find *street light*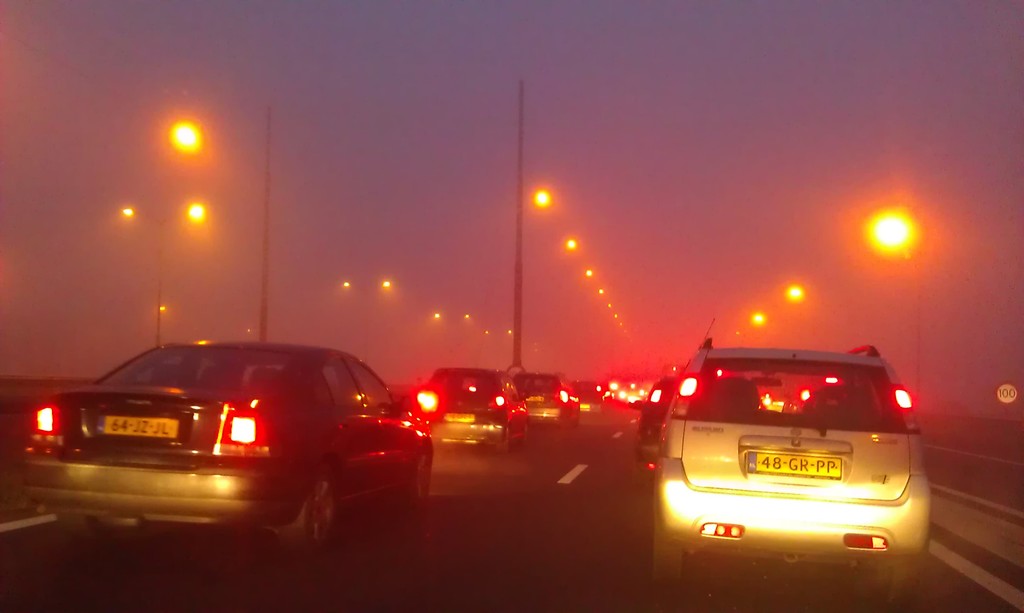
x1=433 y1=310 x2=476 y2=364
